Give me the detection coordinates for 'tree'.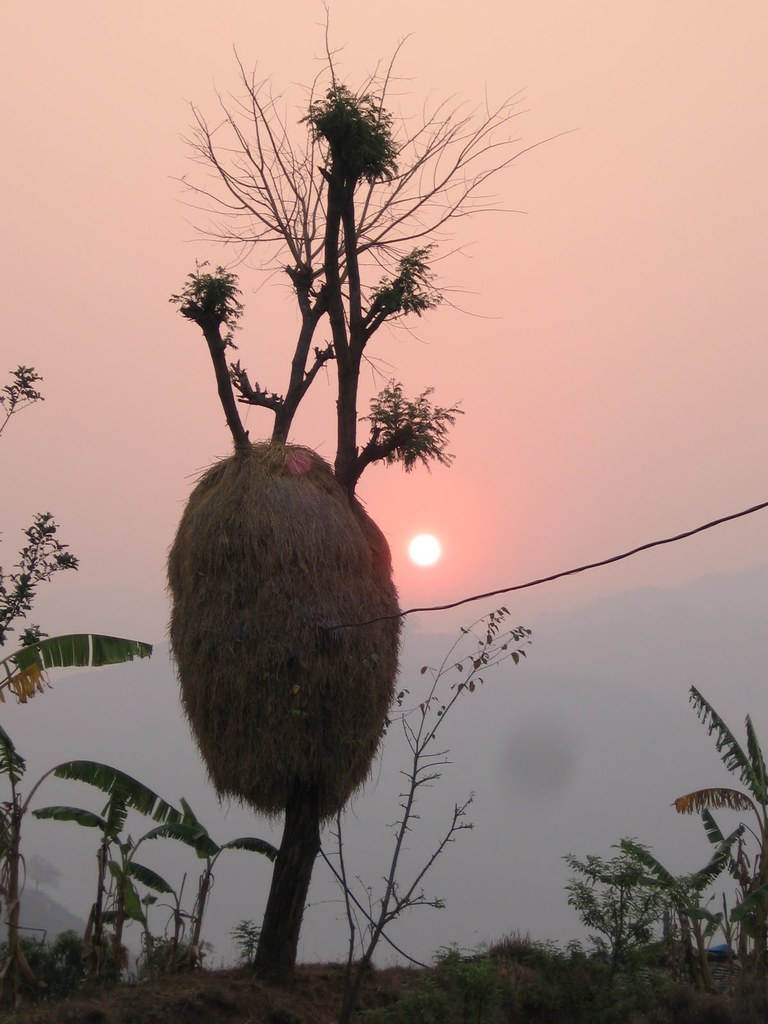
{"x1": 97, "y1": 2, "x2": 552, "y2": 1005}.
